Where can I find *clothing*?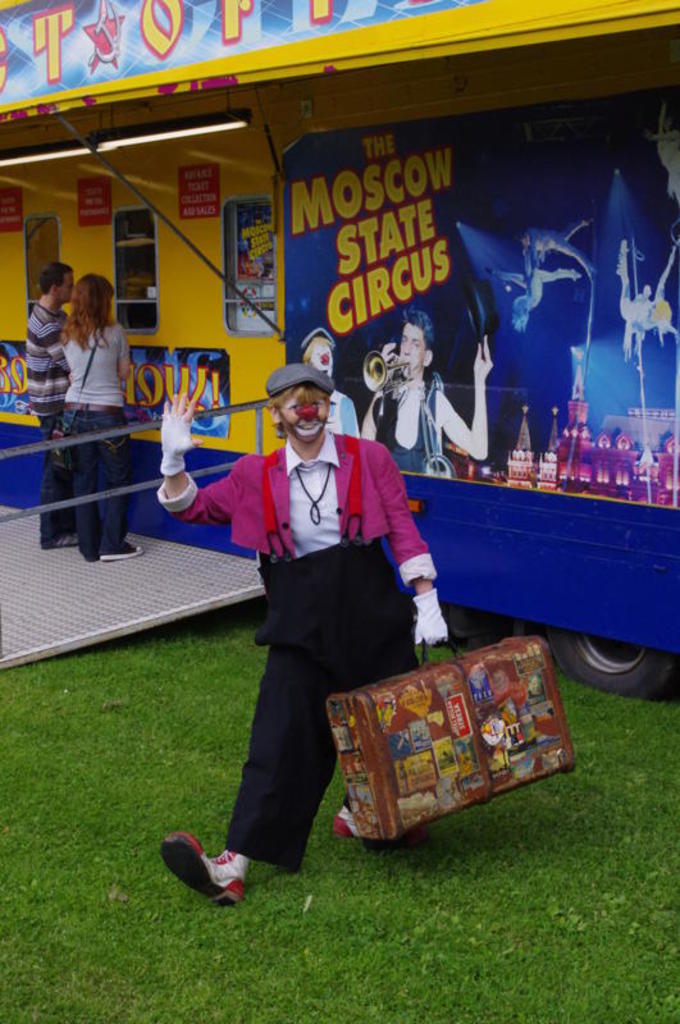
You can find it at bbox=(374, 369, 465, 471).
